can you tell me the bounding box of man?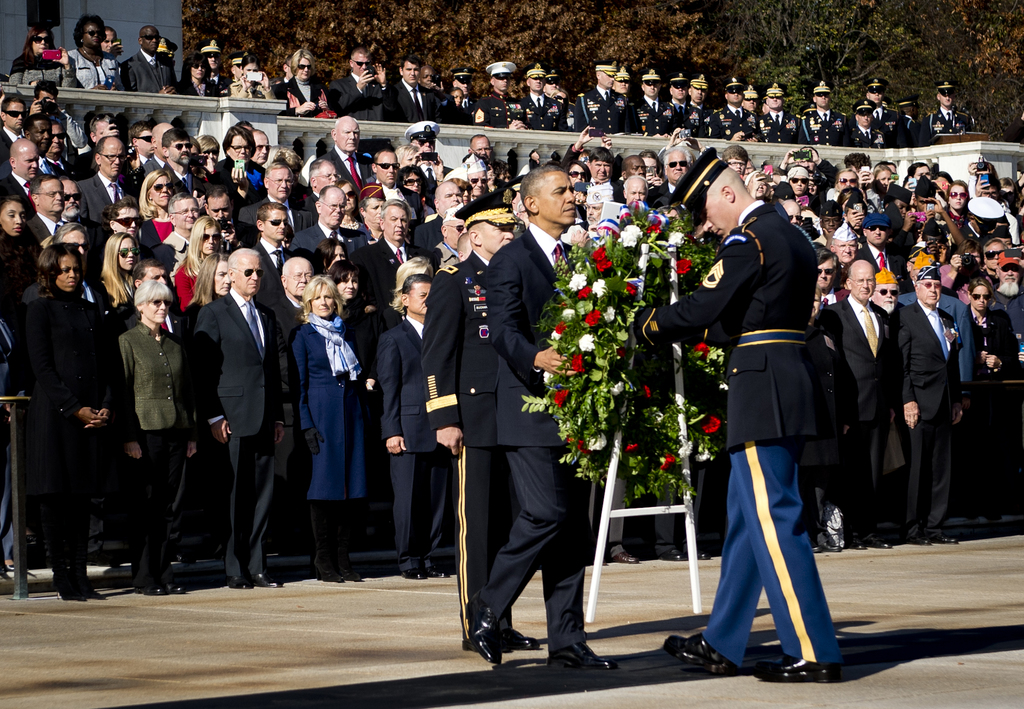
bbox=(72, 129, 134, 237).
